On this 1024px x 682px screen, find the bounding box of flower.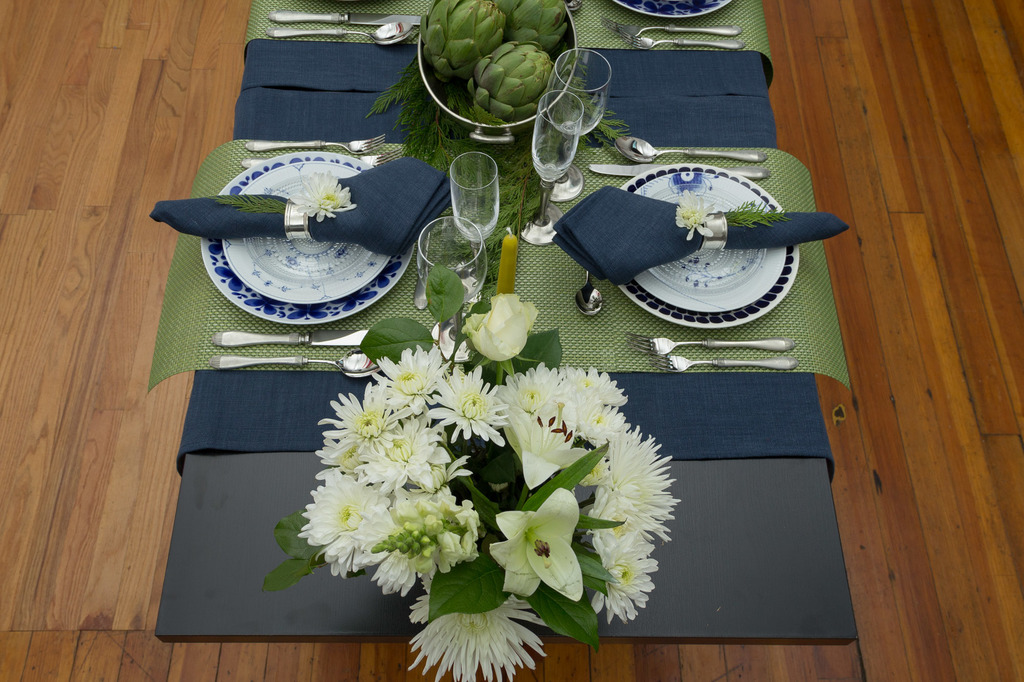
Bounding box: Rect(428, 365, 506, 447).
